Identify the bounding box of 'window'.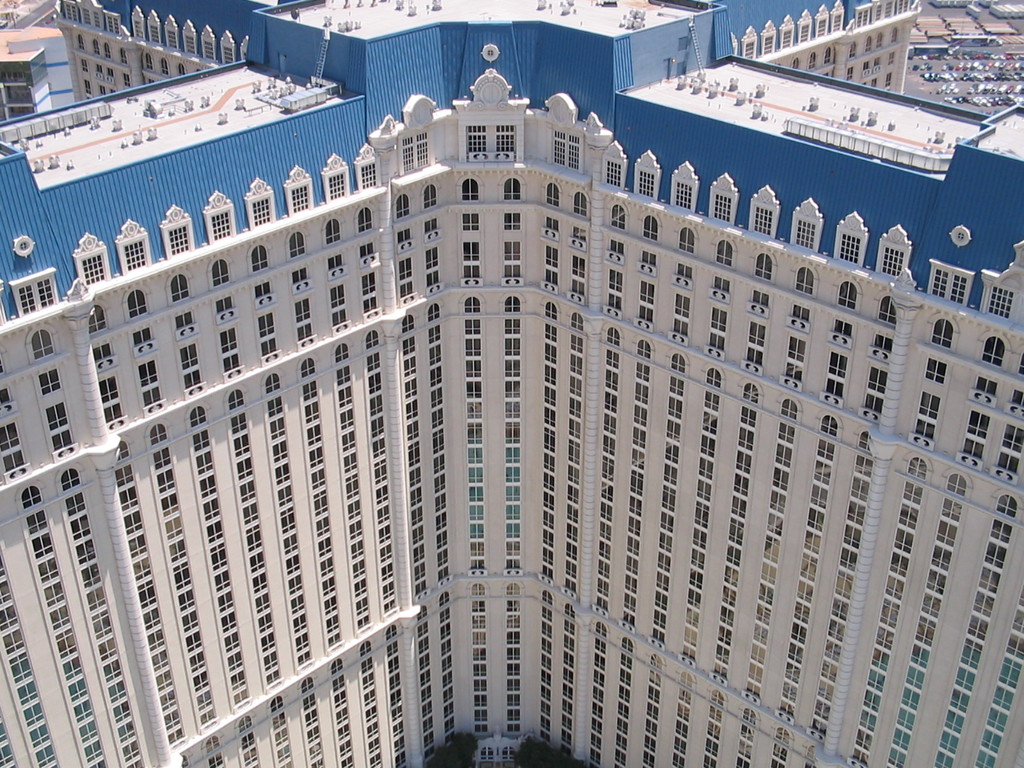
crop(426, 323, 444, 342).
